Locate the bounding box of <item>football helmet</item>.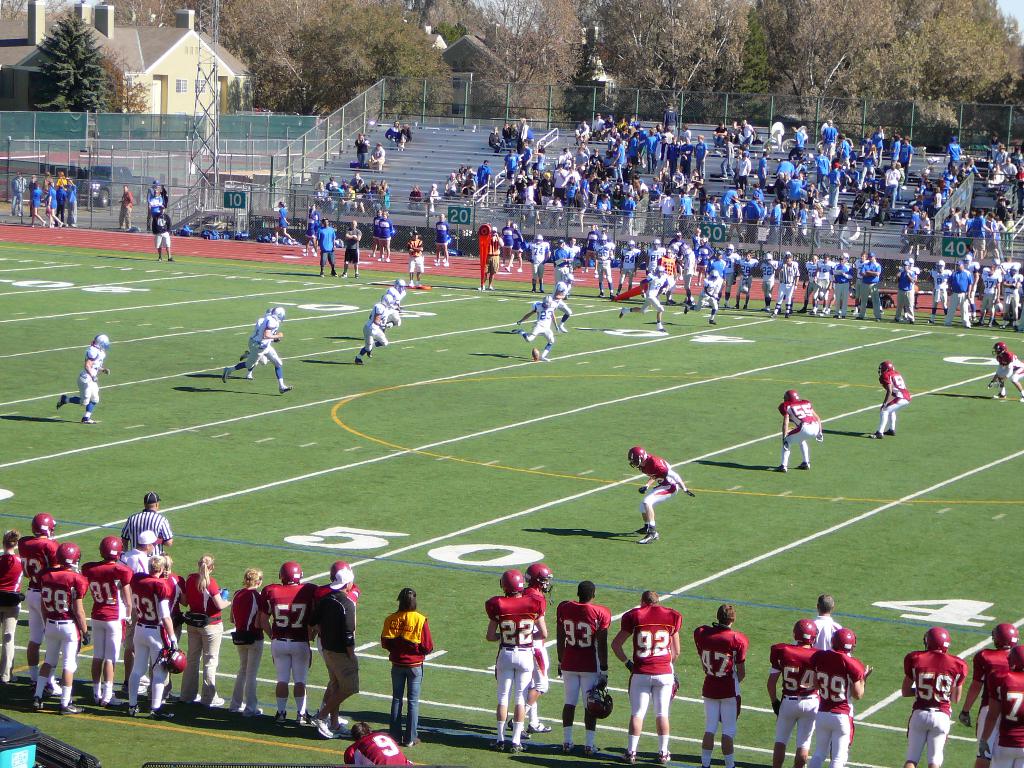
Bounding box: box=[382, 294, 395, 304].
